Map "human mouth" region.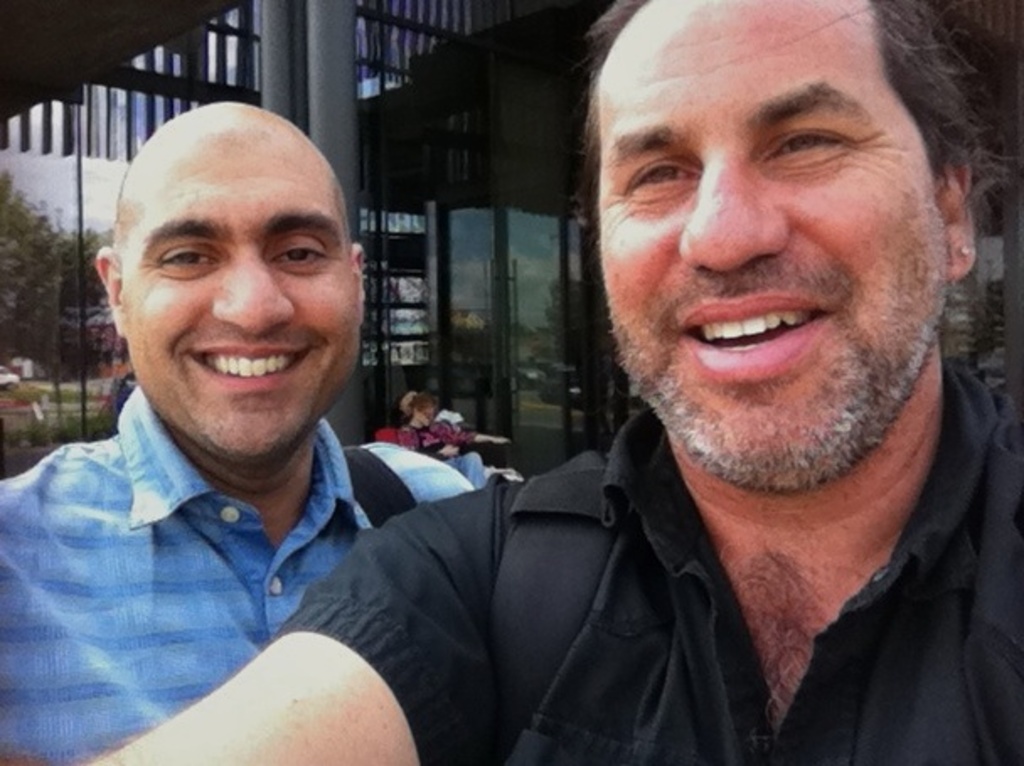
Mapped to bbox(680, 295, 834, 372).
